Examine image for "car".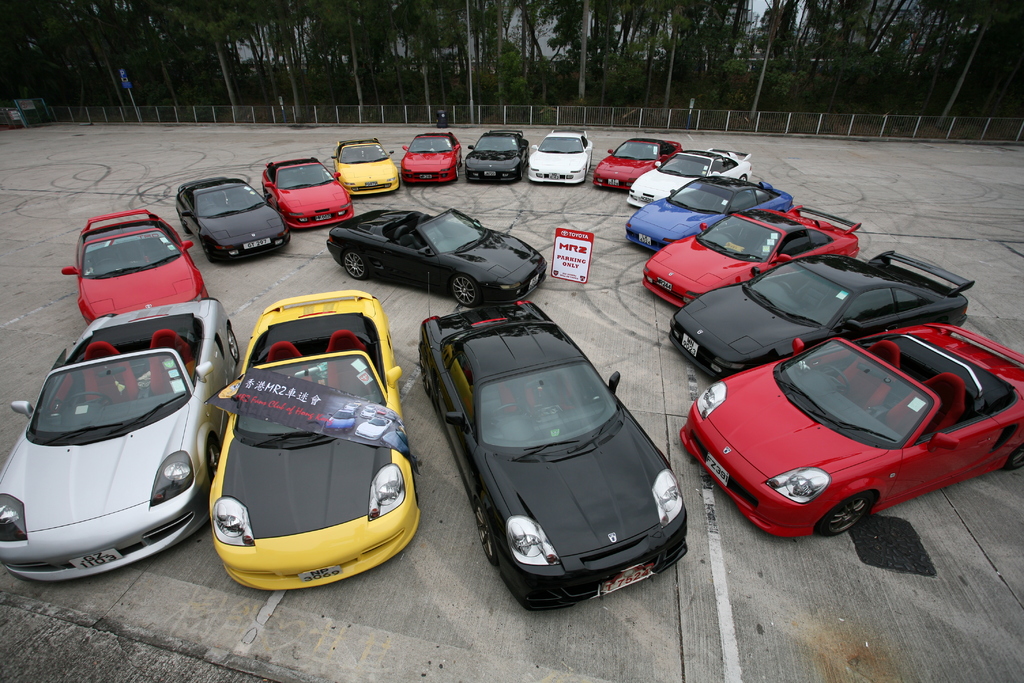
Examination result: region(527, 126, 596, 183).
